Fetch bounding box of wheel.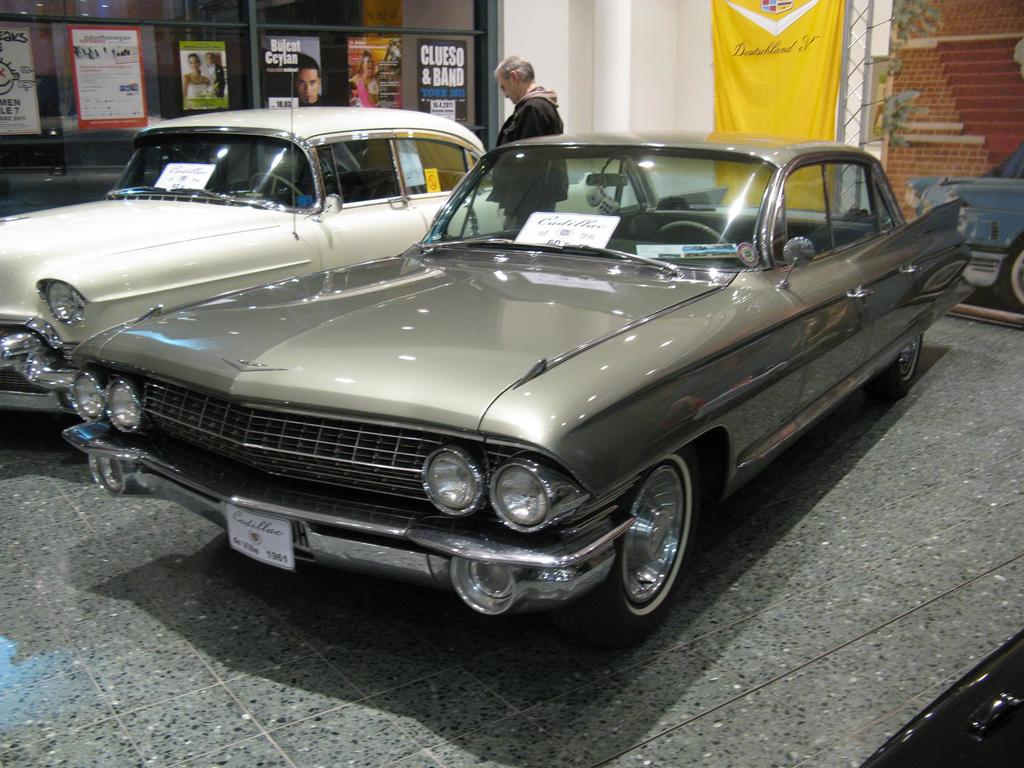
Bbox: Rect(996, 244, 1023, 315).
